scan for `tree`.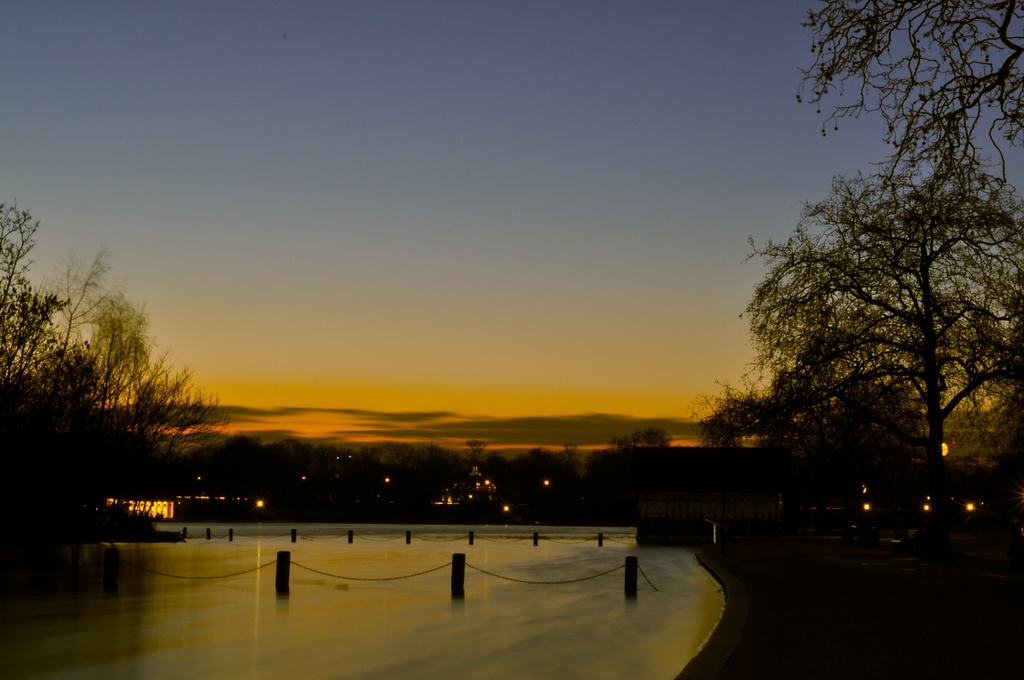
Scan result: [left=694, top=385, right=919, bottom=445].
